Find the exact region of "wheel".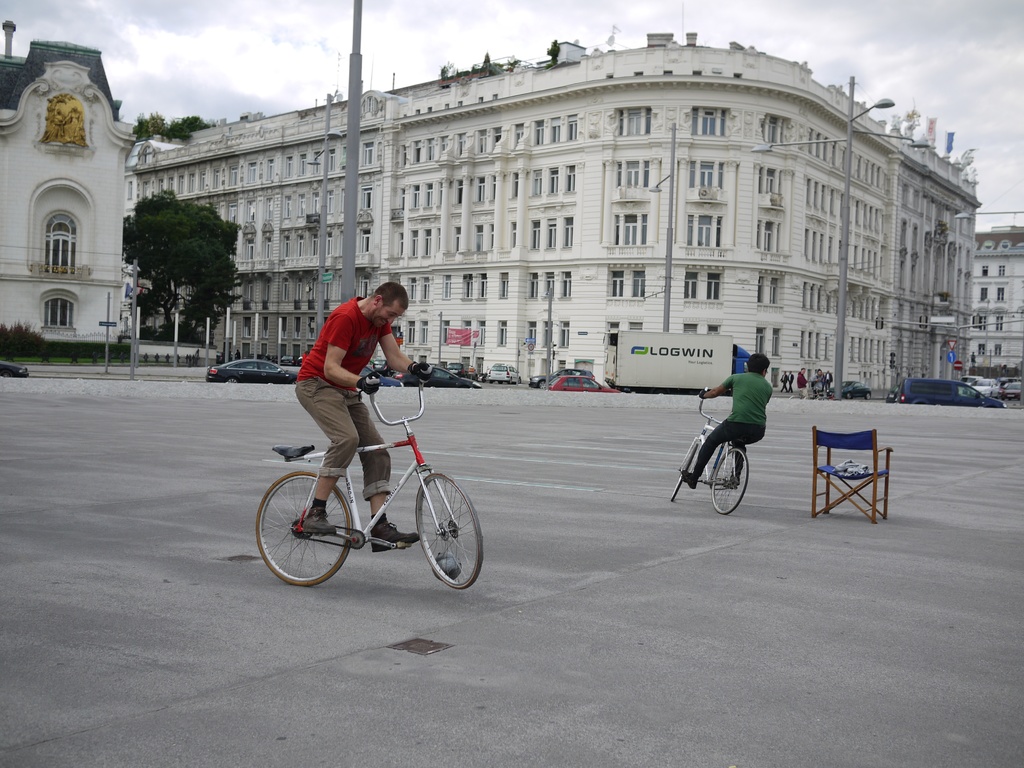
Exact region: 509:376:522:381.
